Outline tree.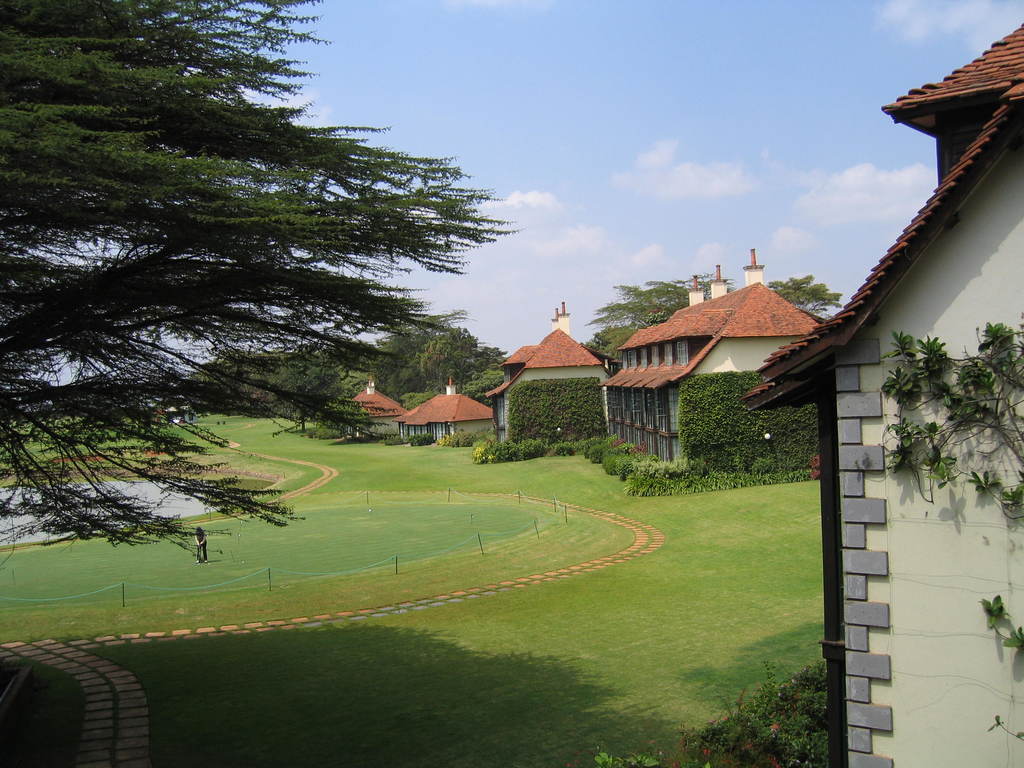
Outline: rect(0, 0, 521, 557).
